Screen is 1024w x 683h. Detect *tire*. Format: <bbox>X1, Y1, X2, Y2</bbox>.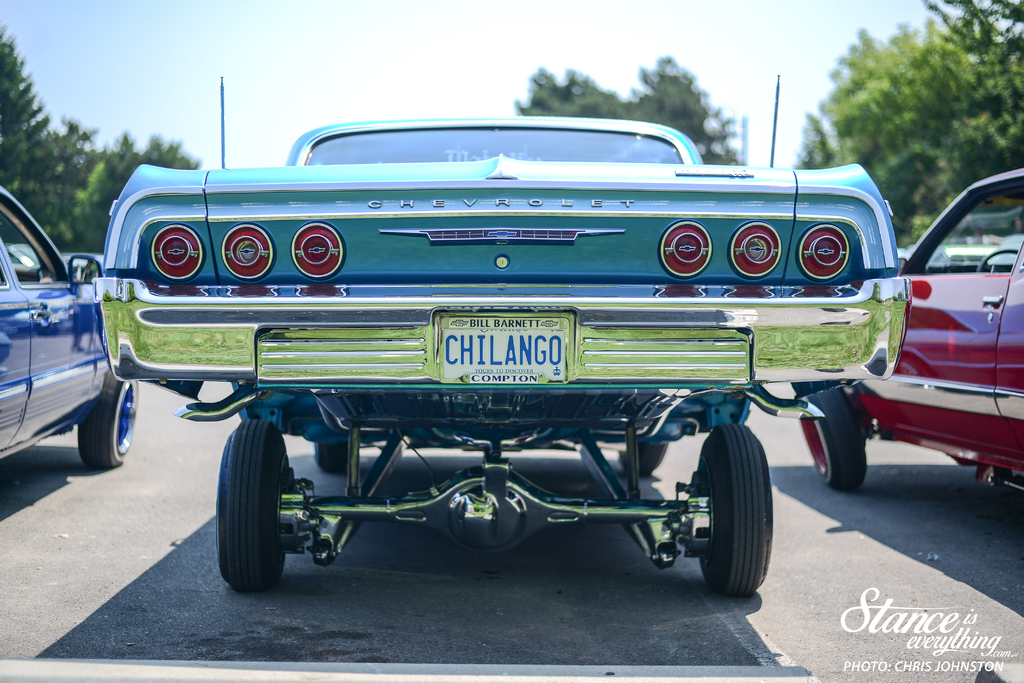
<bbox>216, 419, 295, 598</bbox>.
